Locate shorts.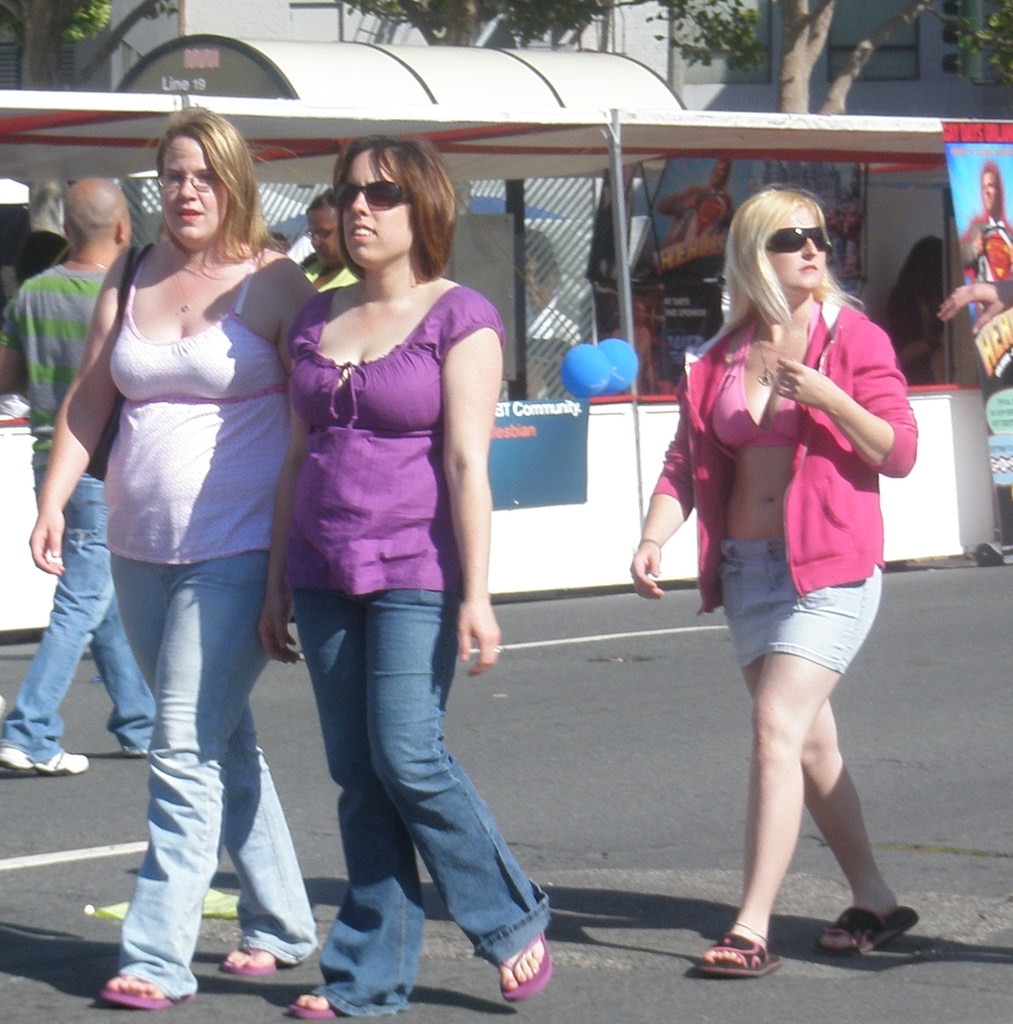
Bounding box: region(722, 535, 881, 672).
